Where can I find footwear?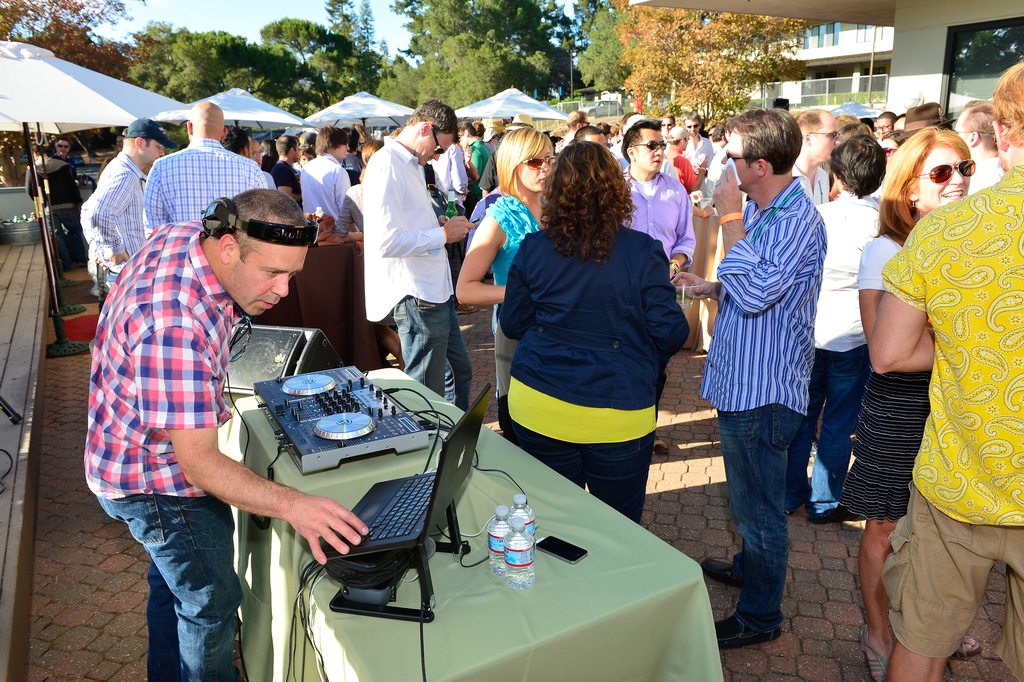
You can find it at 712 612 785 651.
